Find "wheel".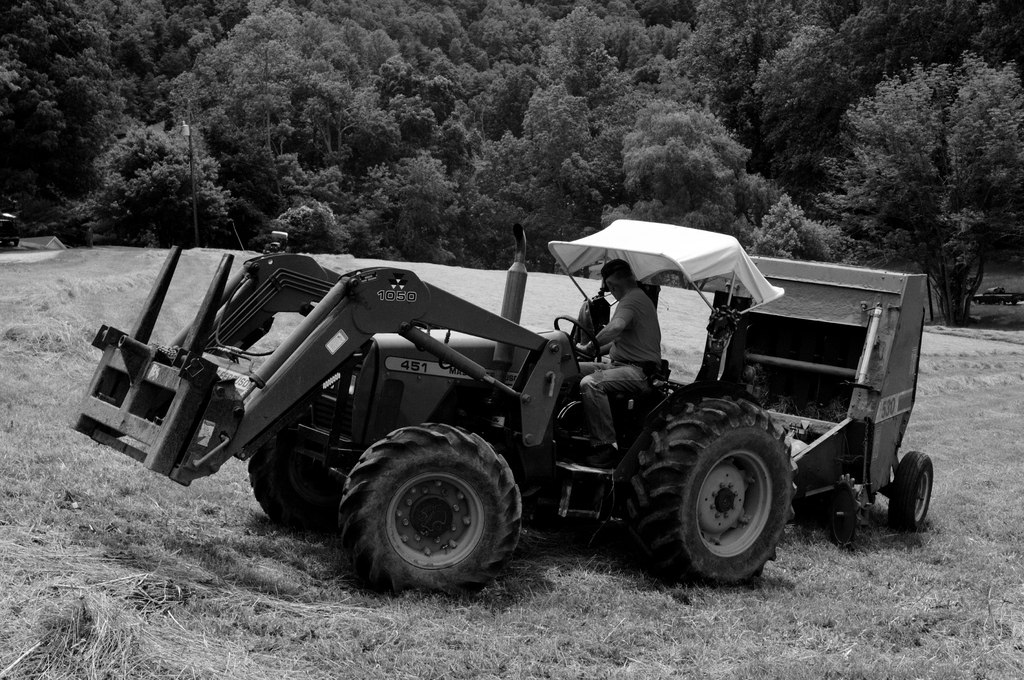
246:441:335:555.
